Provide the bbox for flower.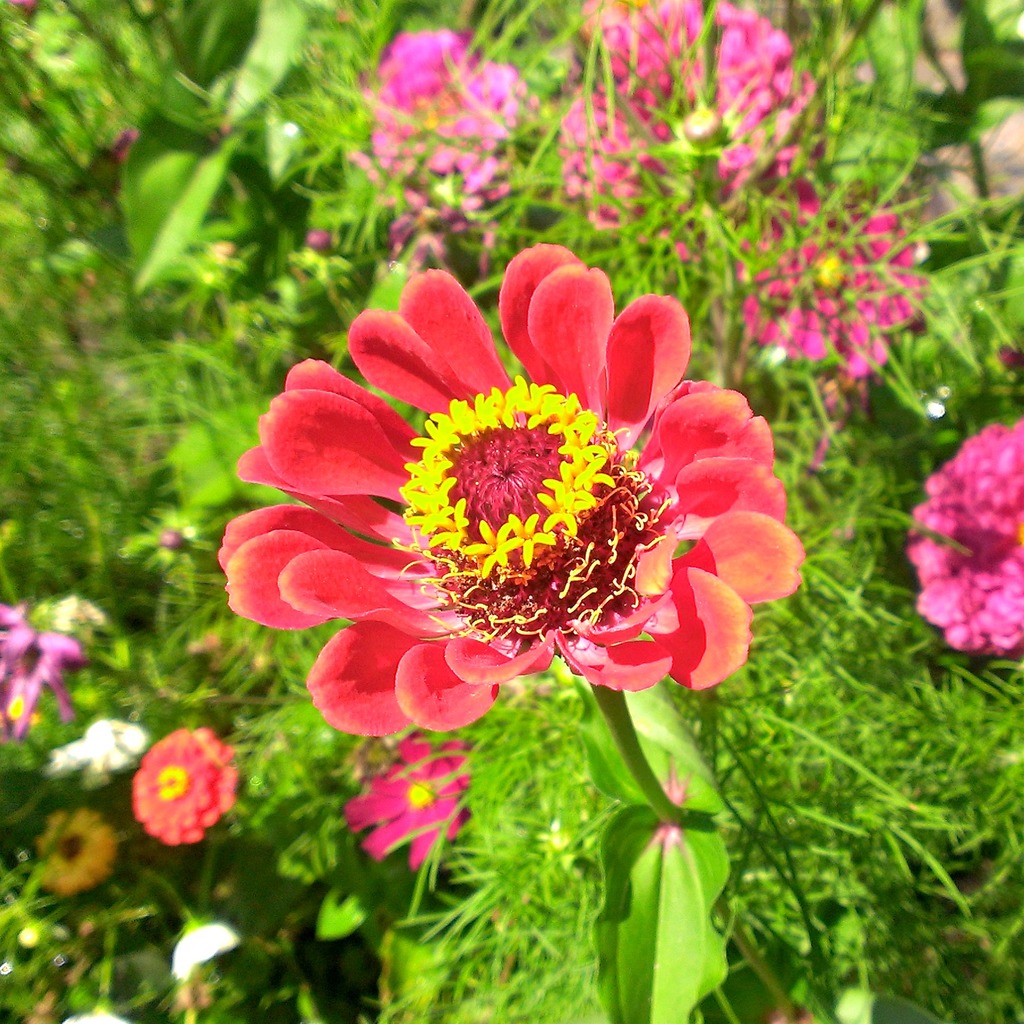
locate(130, 723, 235, 847).
